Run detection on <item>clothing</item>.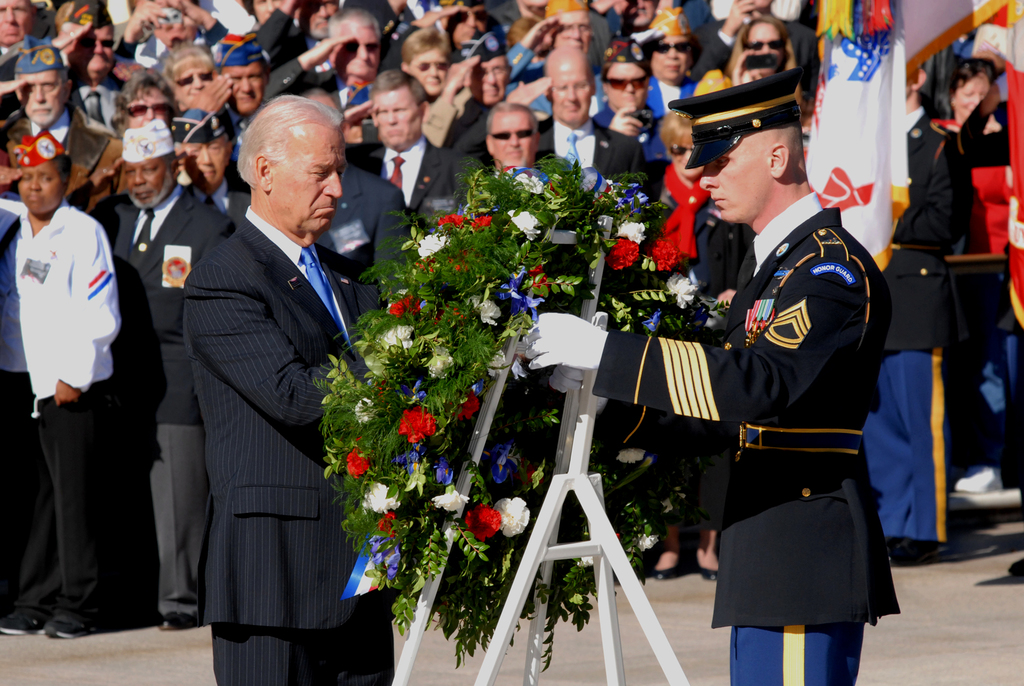
Result: <region>0, 197, 123, 624</region>.
